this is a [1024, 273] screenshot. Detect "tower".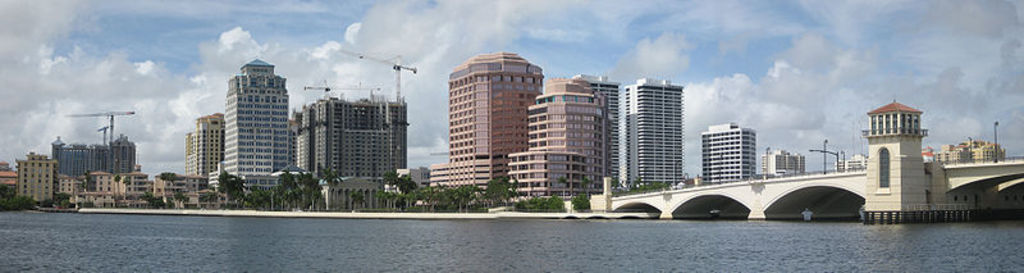
625,79,685,194.
